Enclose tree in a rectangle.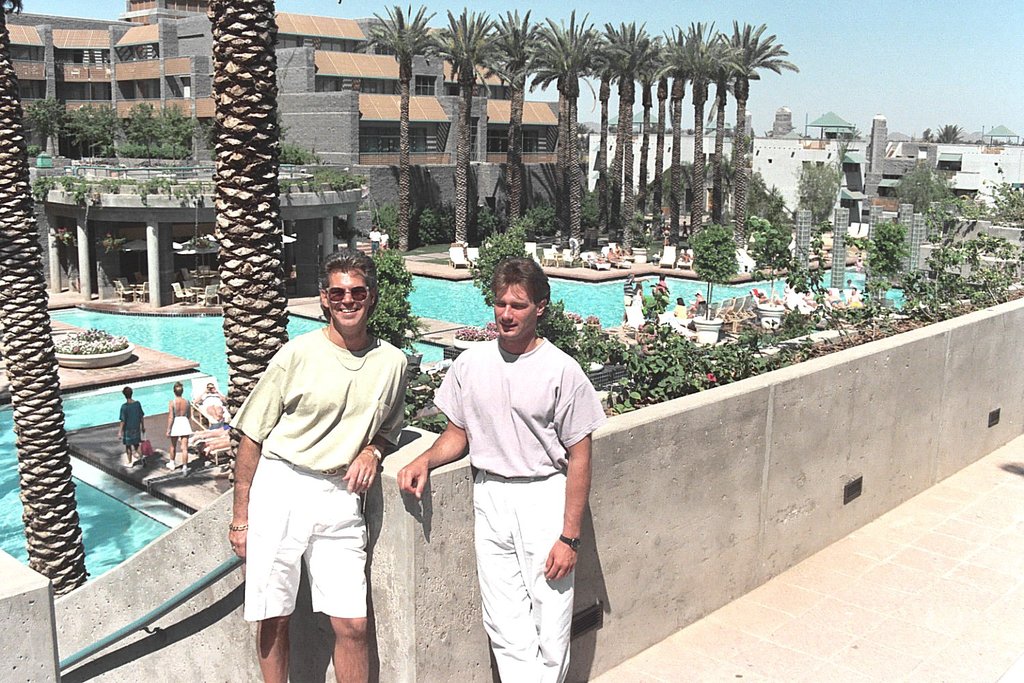
(x1=24, y1=99, x2=71, y2=163).
